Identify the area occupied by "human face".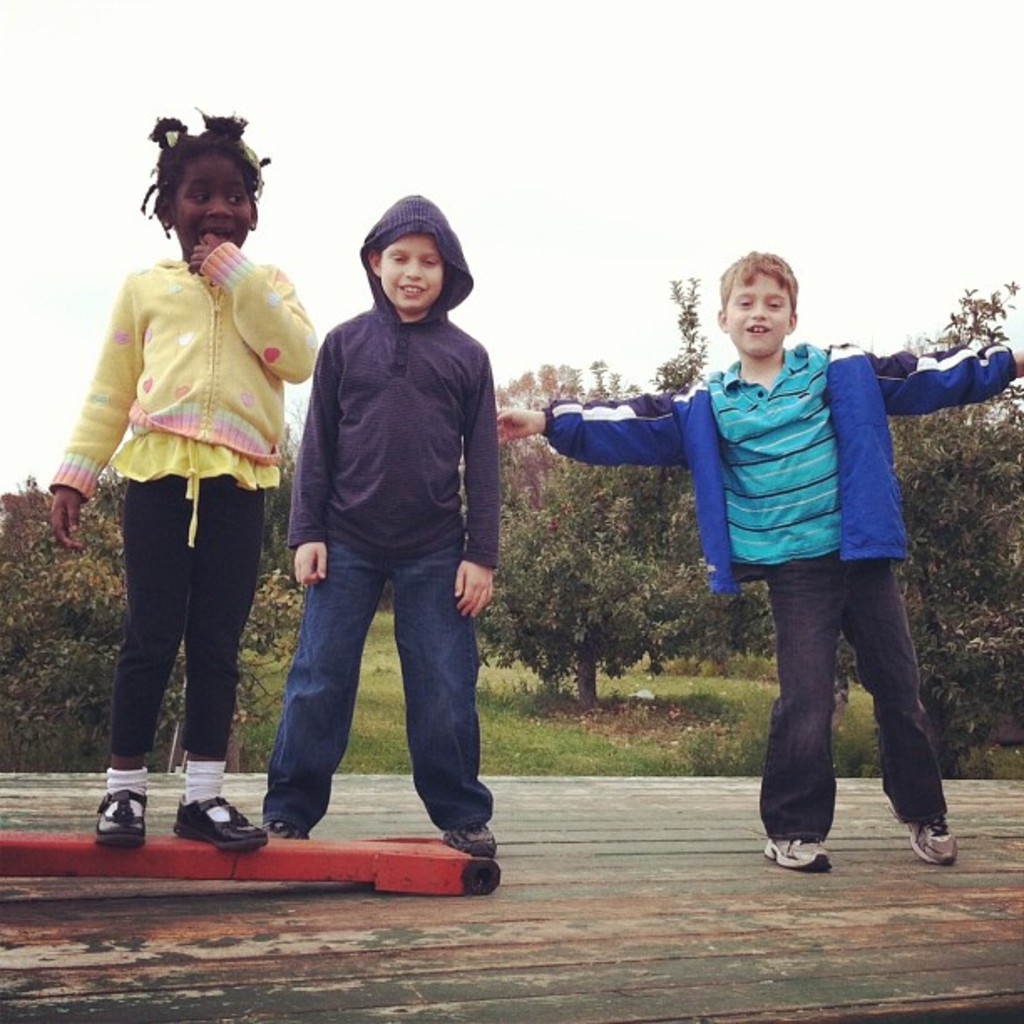
Area: l=723, t=276, r=791, b=355.
